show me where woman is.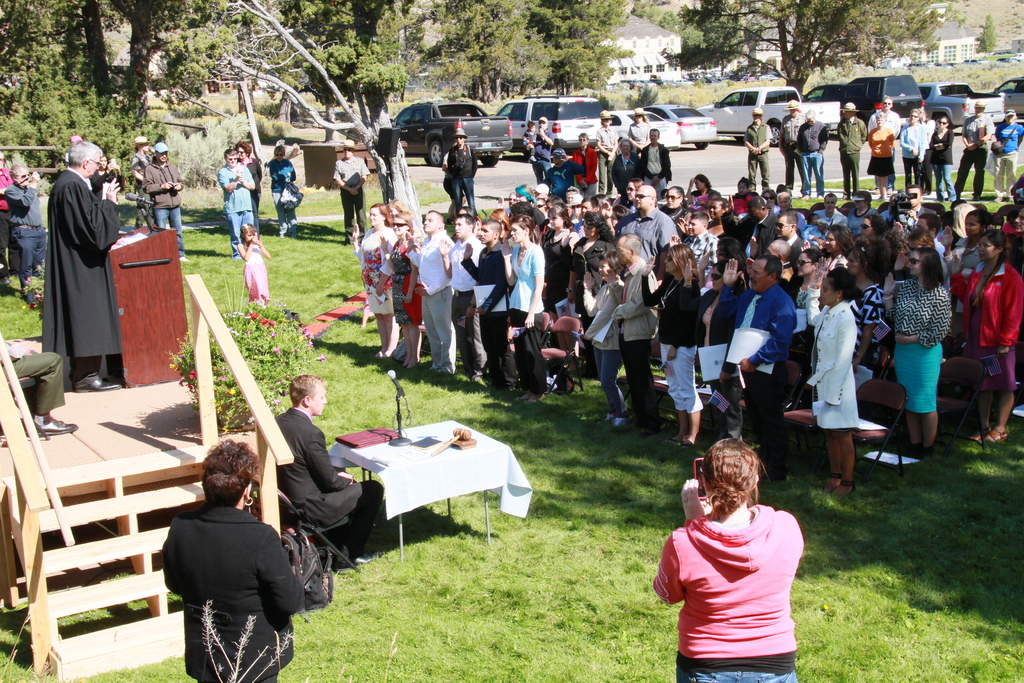
woman is at detection(570, 206, 616, 370).
